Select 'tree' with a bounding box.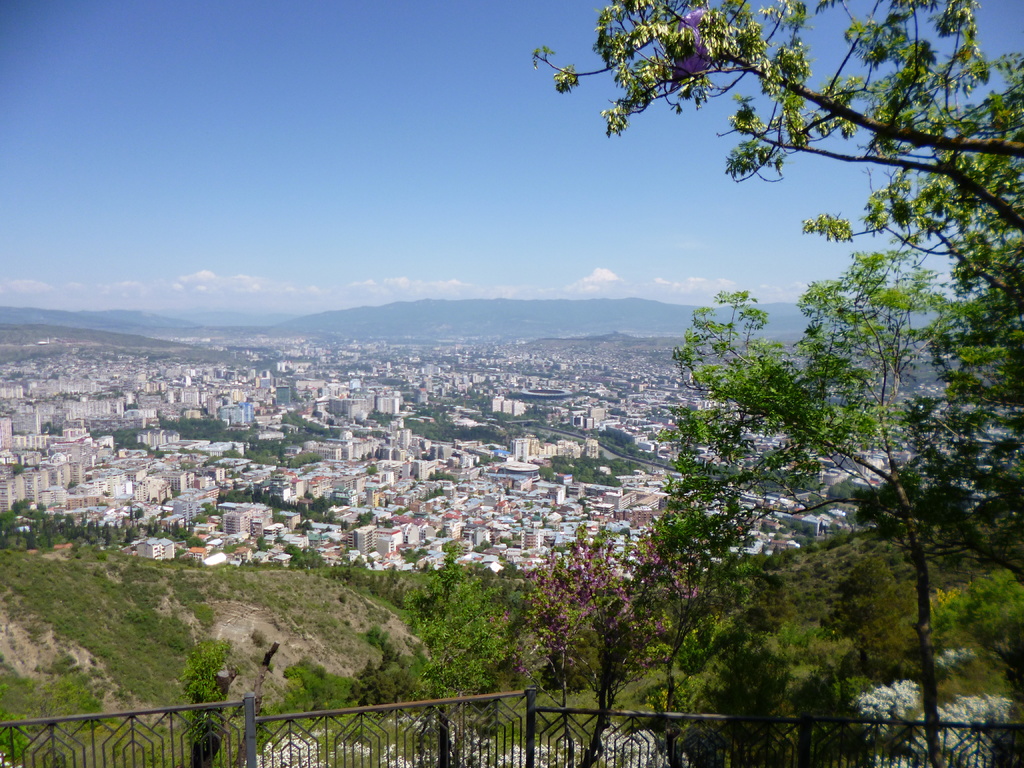
crop(671, 233, 1004, 758).
